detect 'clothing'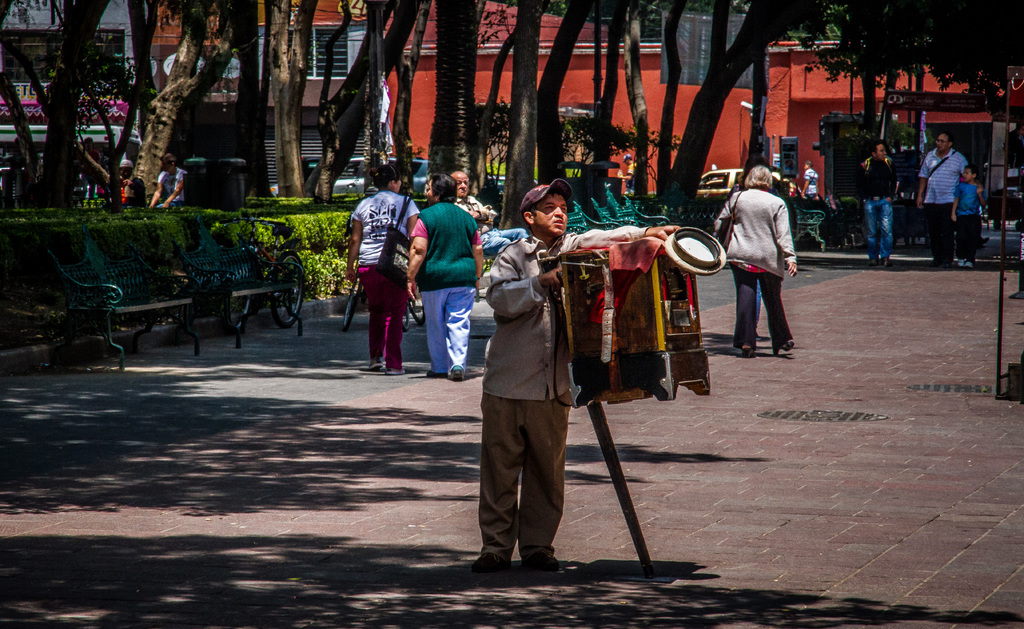
bbox=(475, 177, 645, 562)
